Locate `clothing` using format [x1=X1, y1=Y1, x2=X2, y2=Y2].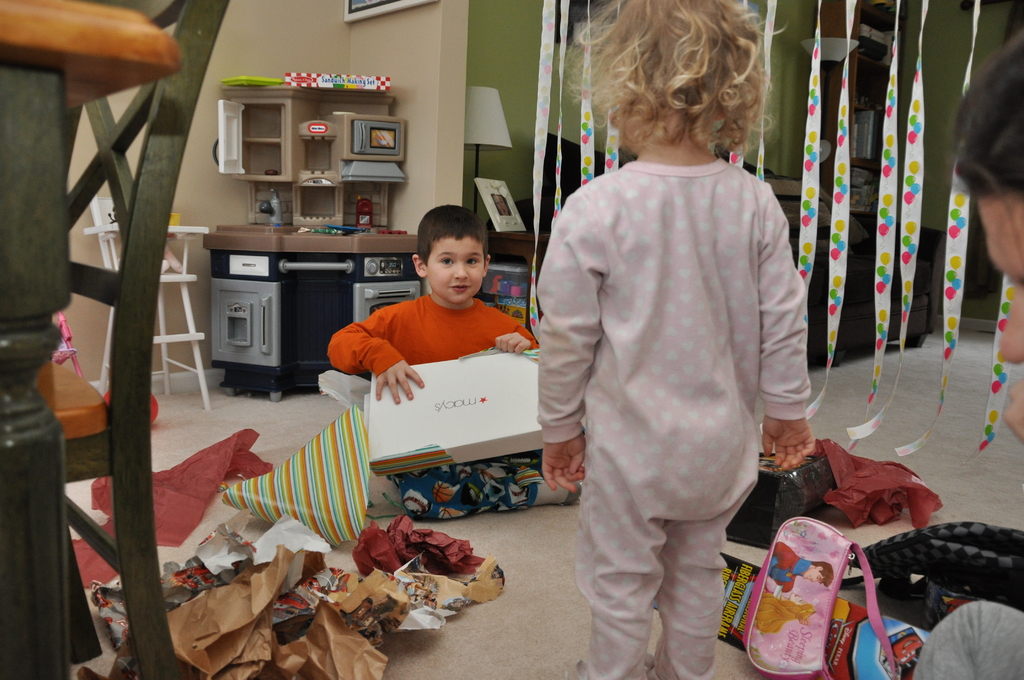
[x1=527, y1=111, x2=826, y2=649].
